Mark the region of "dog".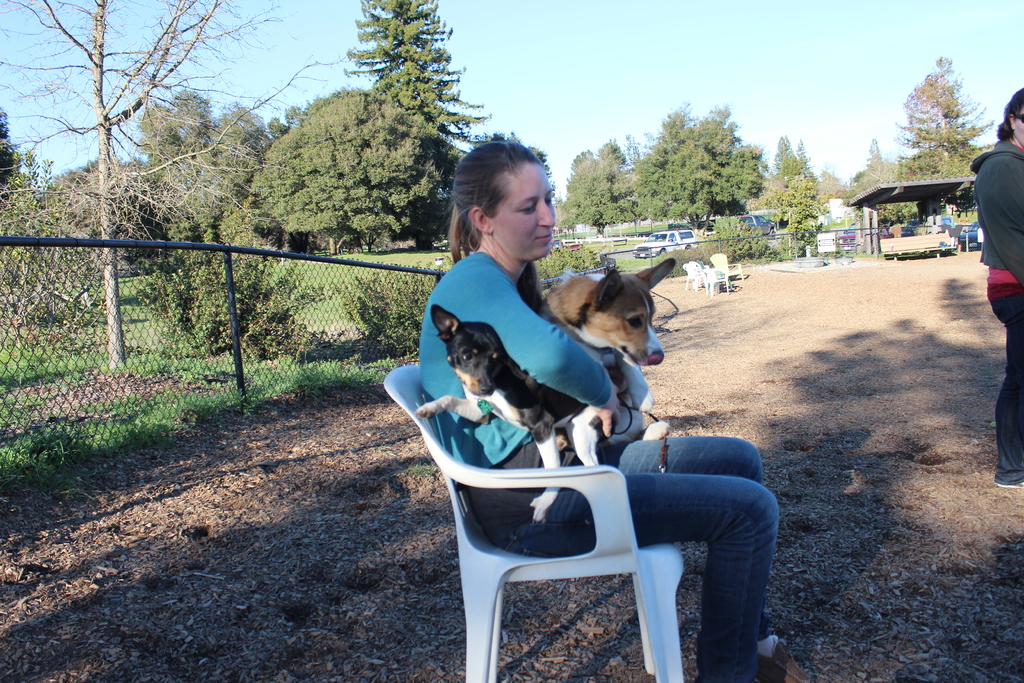
Region: rect(412, 303, 630, 524).
